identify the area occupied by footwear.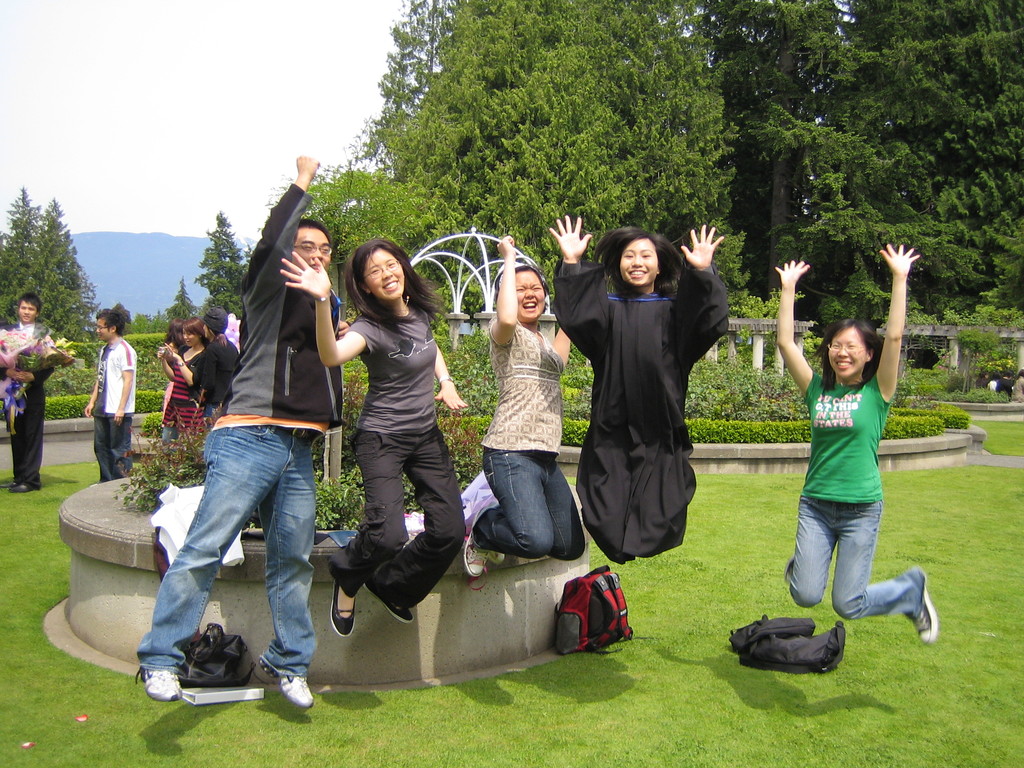
Area: x1=330 y1=577 x2=356 y2=637.
